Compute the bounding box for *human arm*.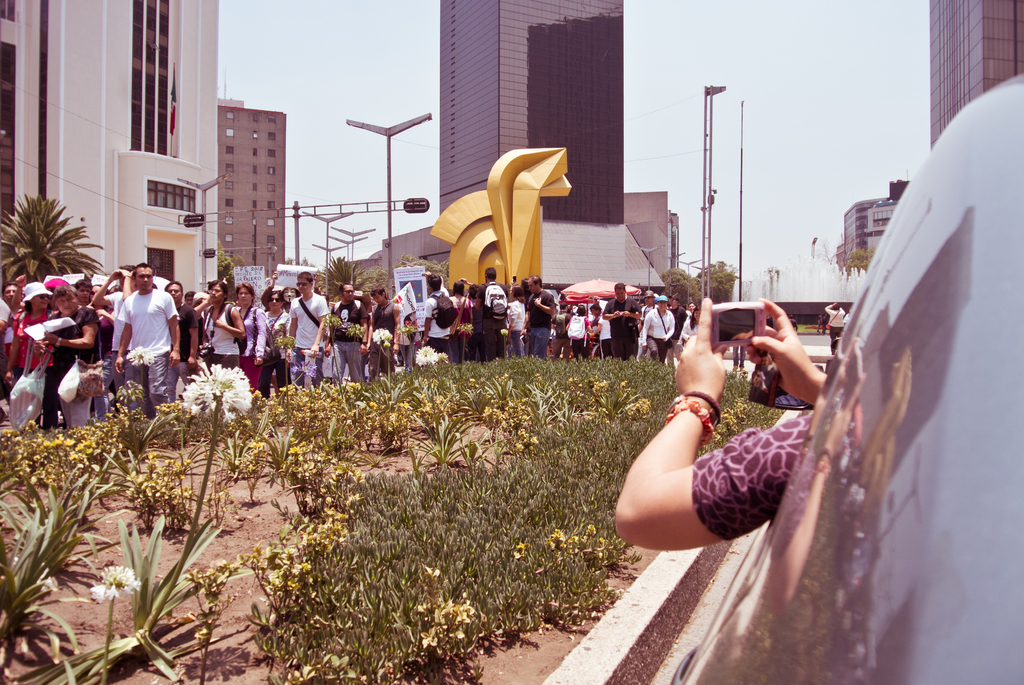
Rect(622, 301, 642, 320).
